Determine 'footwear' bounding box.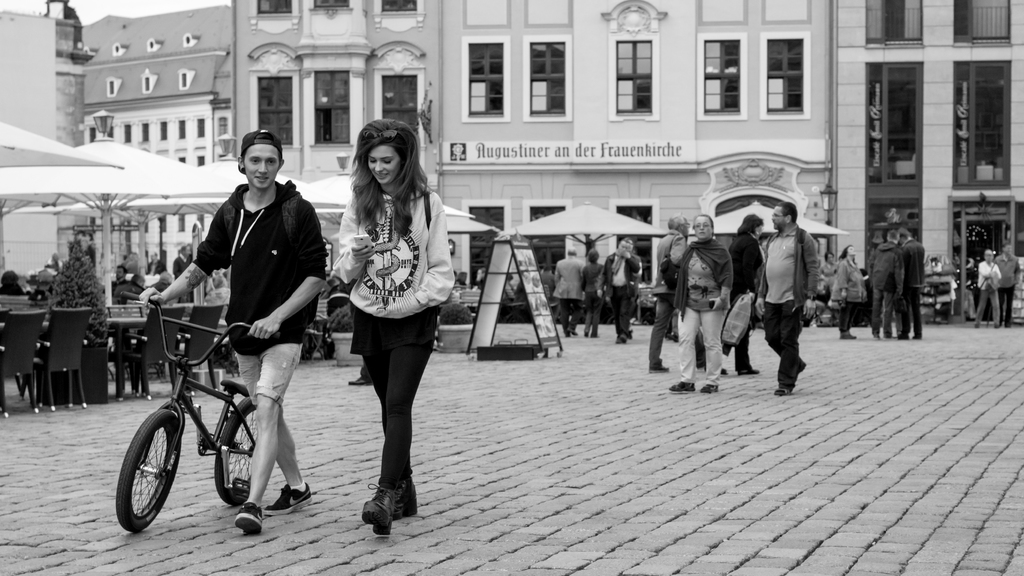
Determined: detection(568, 326, 580, 336).
